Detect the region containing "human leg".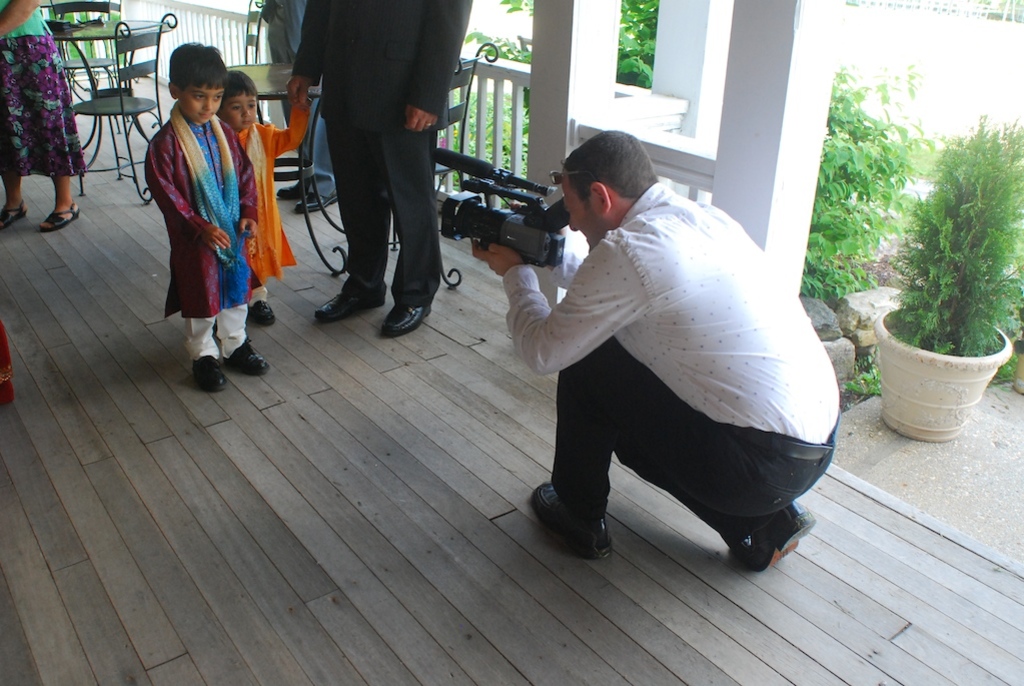
crop(382, 109, 445, 332).
